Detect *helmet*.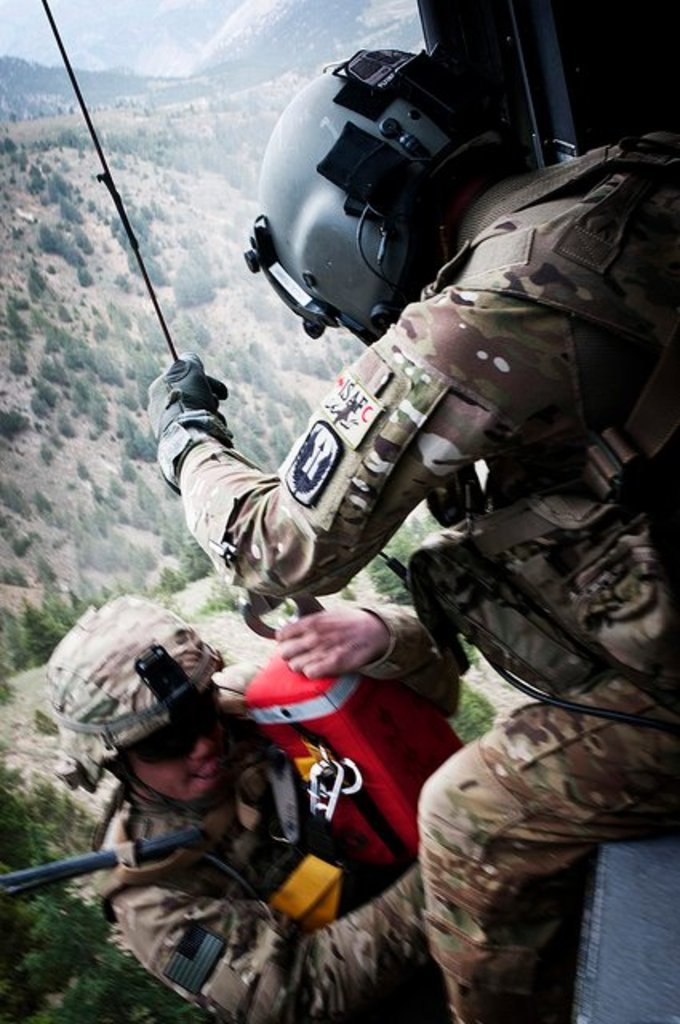
Detected at (x1=242, y1=37, x2=522, y2=331).
